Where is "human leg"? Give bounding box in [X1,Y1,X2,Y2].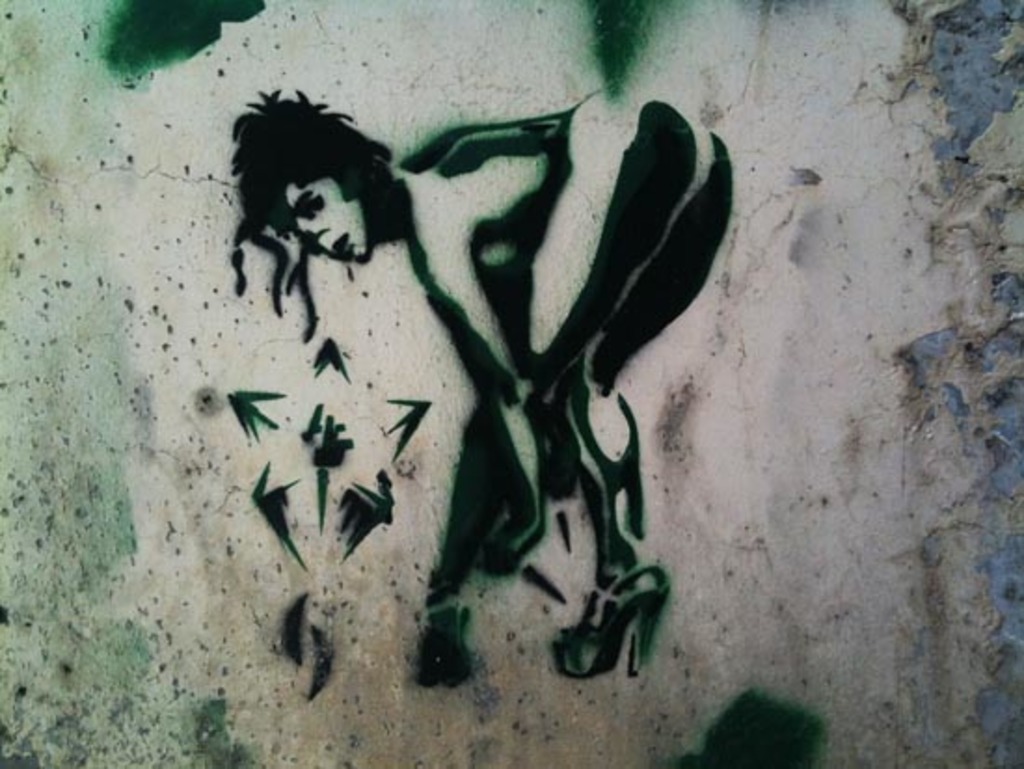
[549,136,739,646].
